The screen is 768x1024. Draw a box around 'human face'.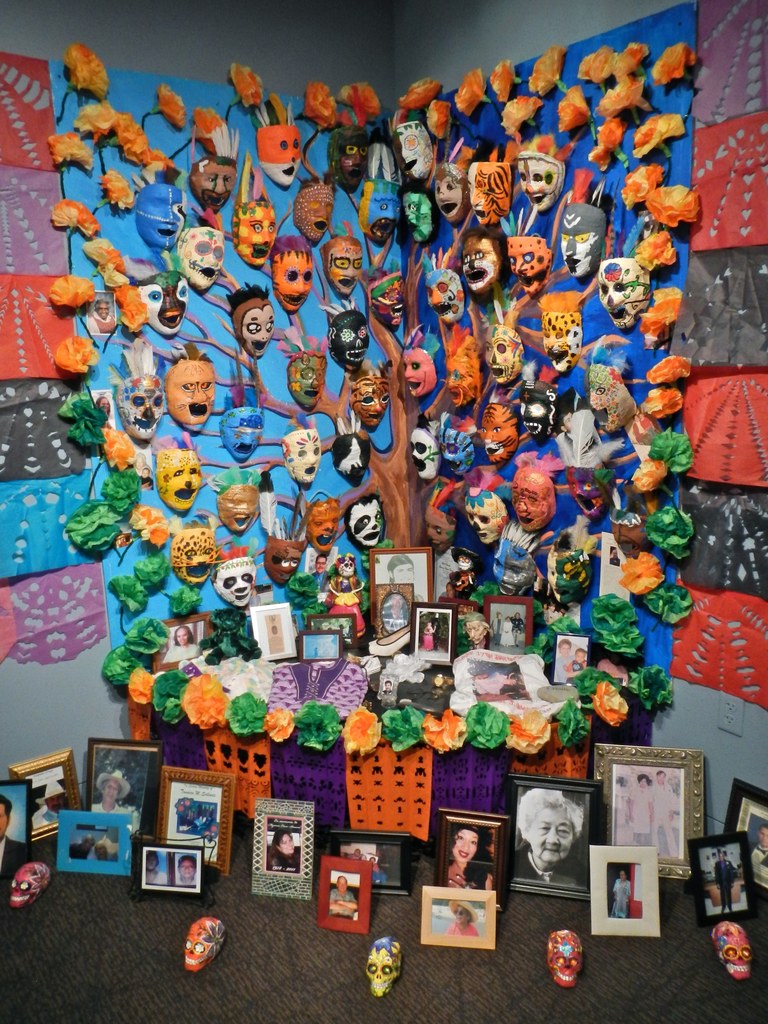
{"left": 0, "top": 805, "right": 9, "bottom": 838}.
